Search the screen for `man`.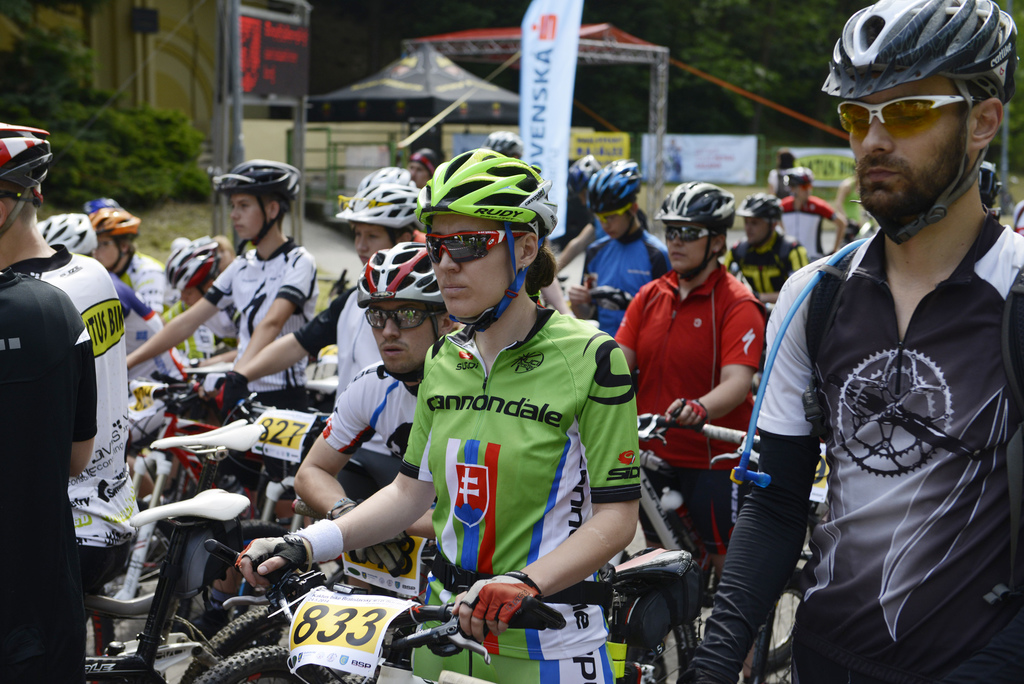
Found at {"left": 681, "top": 0, "right": 1023, "bottom": 683}.
